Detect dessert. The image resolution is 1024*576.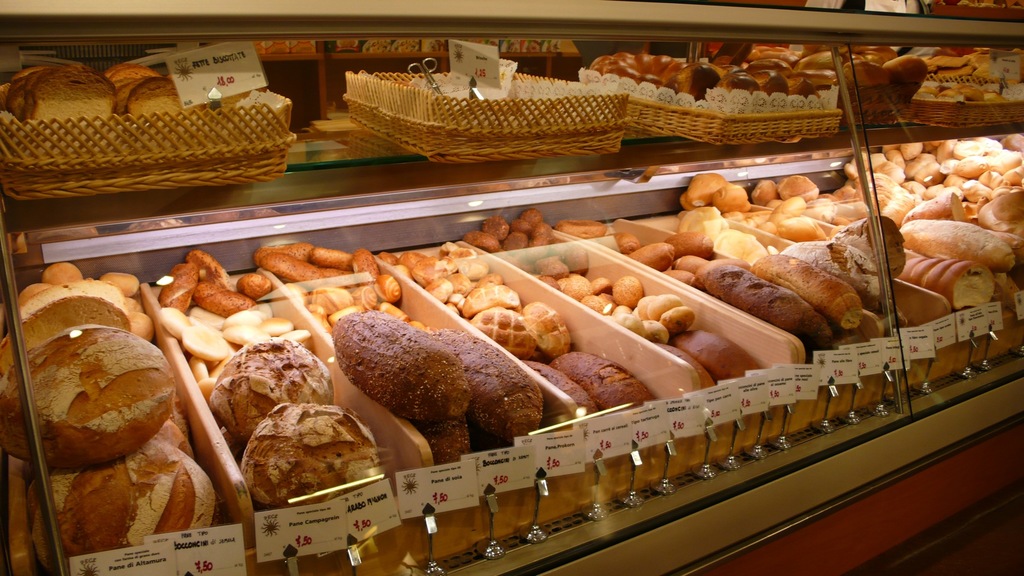
(x1=855, y1=43, x2=929, y2=97).
